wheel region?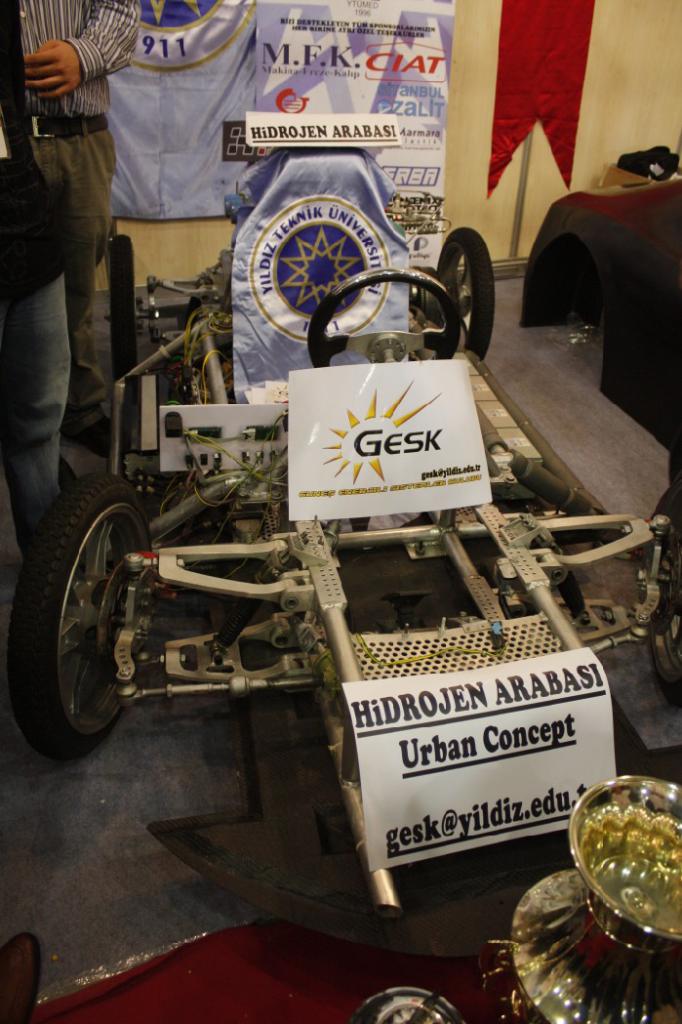
box(306, 266, 461, 369)
